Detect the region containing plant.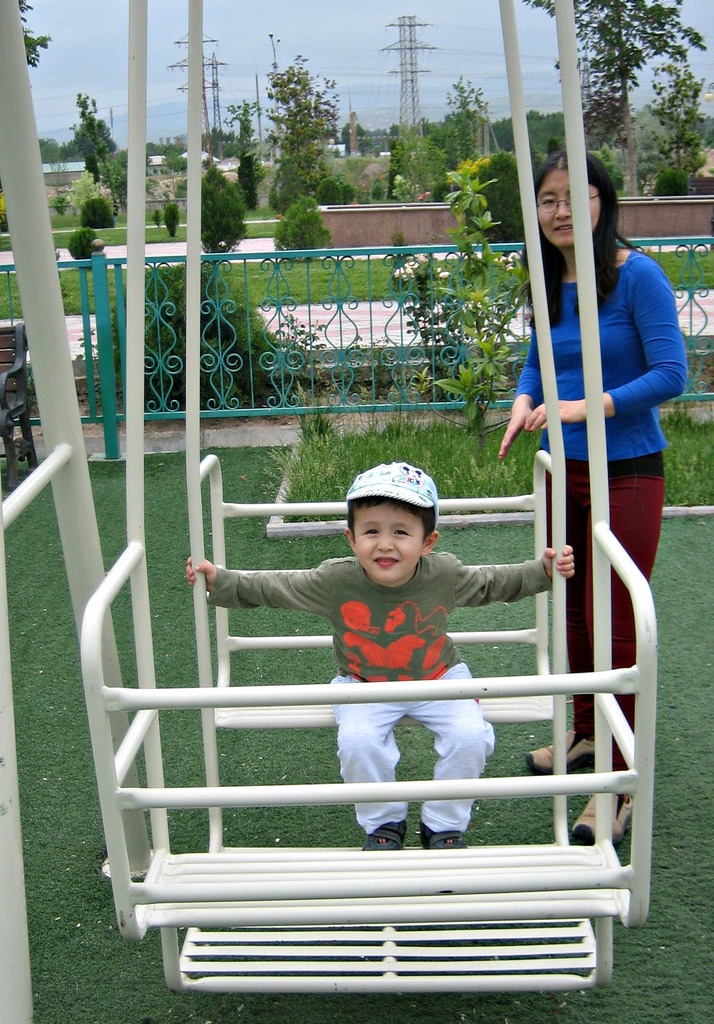
select_region(278, 300, 339, 396).
